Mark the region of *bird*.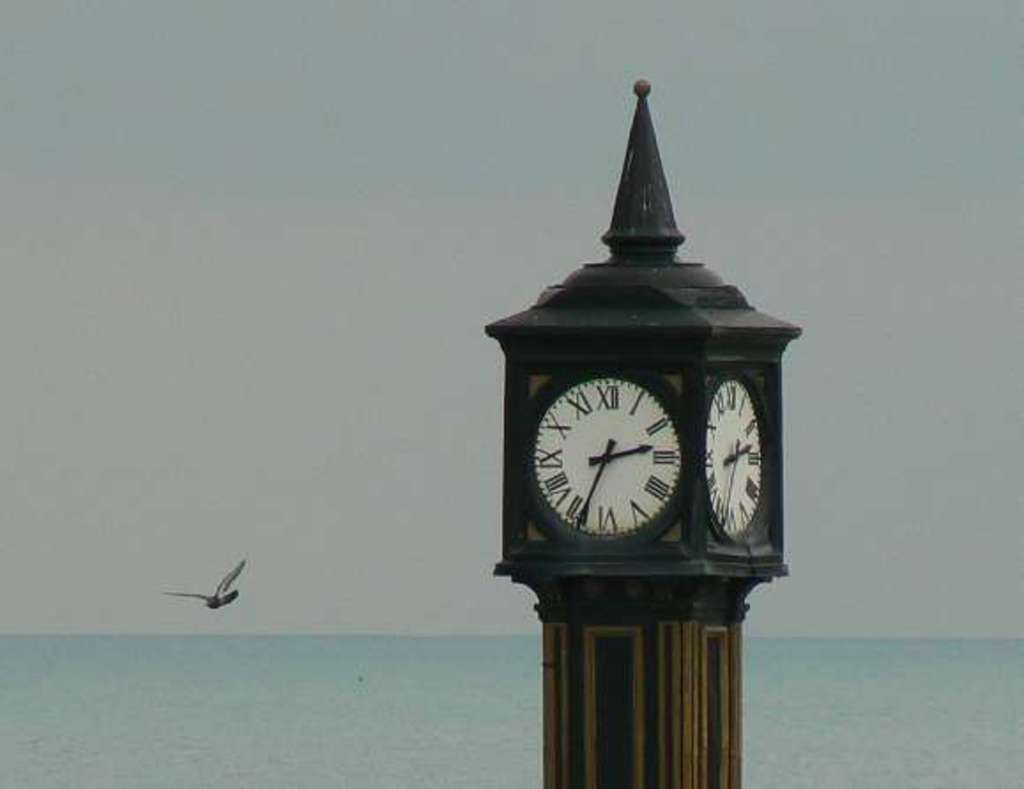
Region: x1=168 y1=559 x2=248 y2=624.
